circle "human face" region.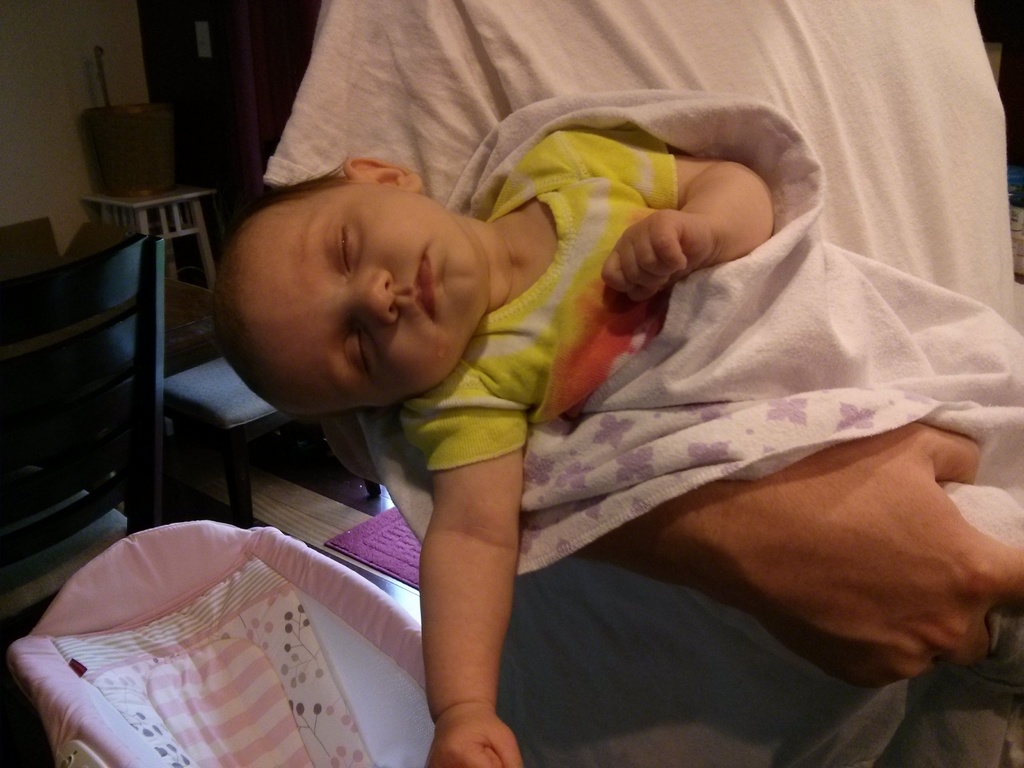
Region: locate(242, 175, 484, 412).
